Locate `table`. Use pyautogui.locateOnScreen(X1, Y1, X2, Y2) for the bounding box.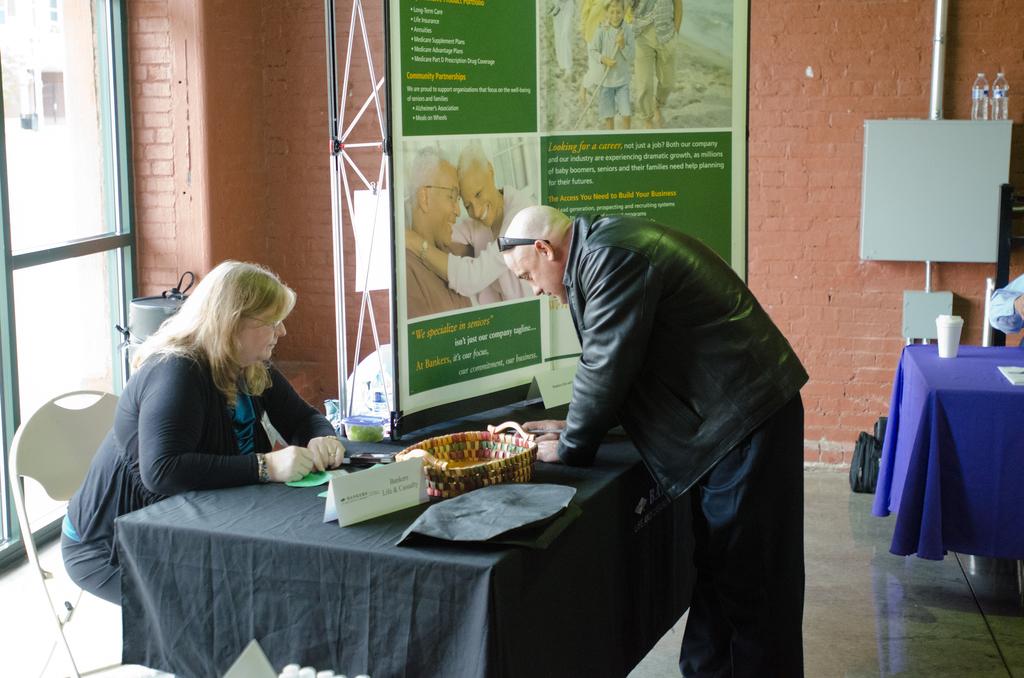
pyautogui.locateOnScreen(876, 346, 1023, 572).
